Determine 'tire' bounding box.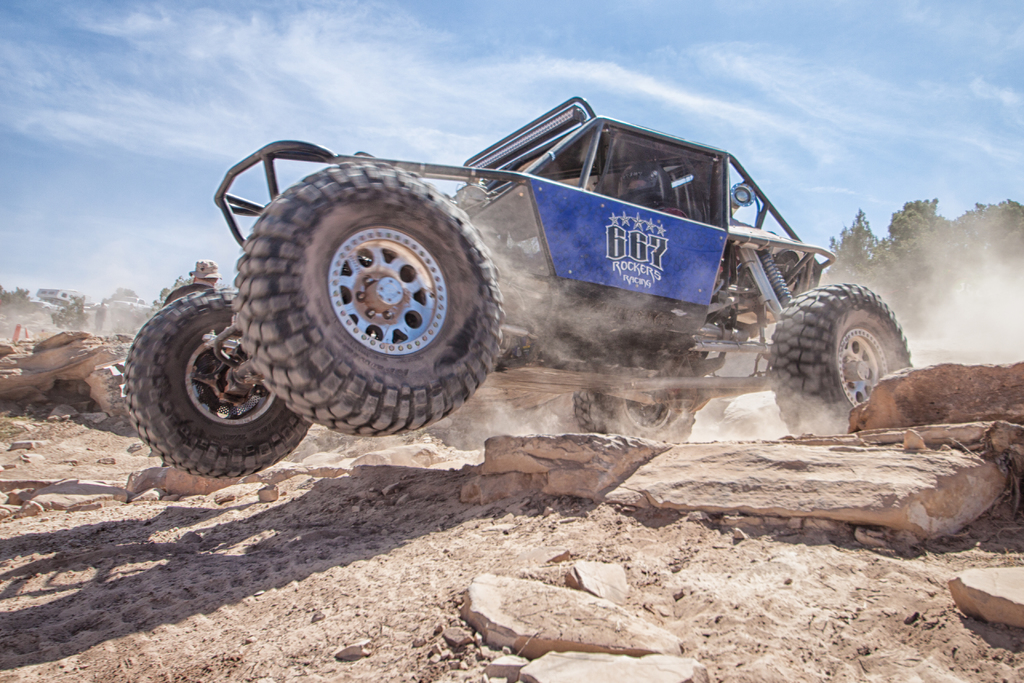
Determined: (left=230, top=160, right=512, bottom=437).
